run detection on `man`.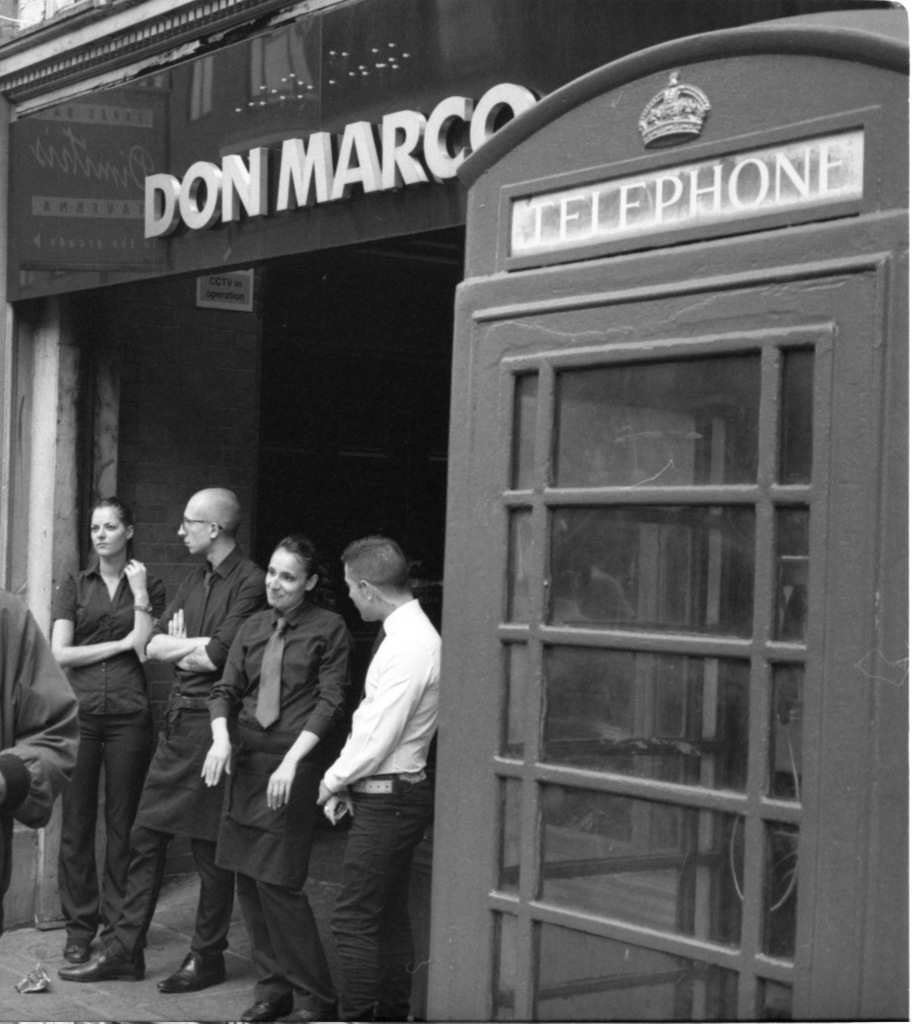
Result: (left=54, top=491, right=283, bottom=993).
